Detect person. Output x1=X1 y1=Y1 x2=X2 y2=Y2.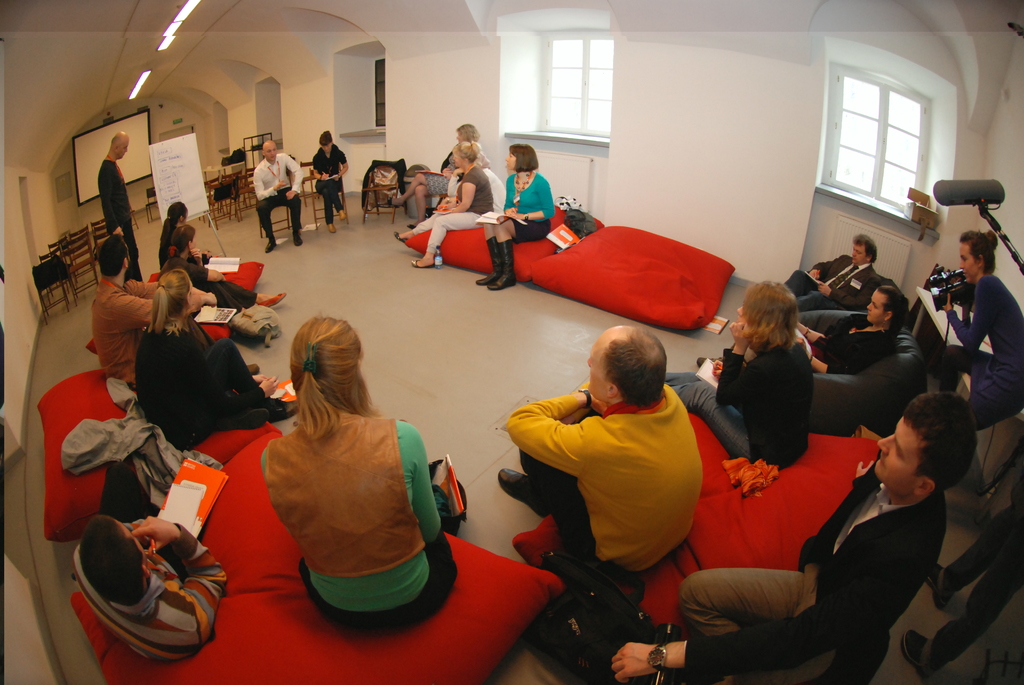
x1=778 y1=230 x2=880 y2=302.
